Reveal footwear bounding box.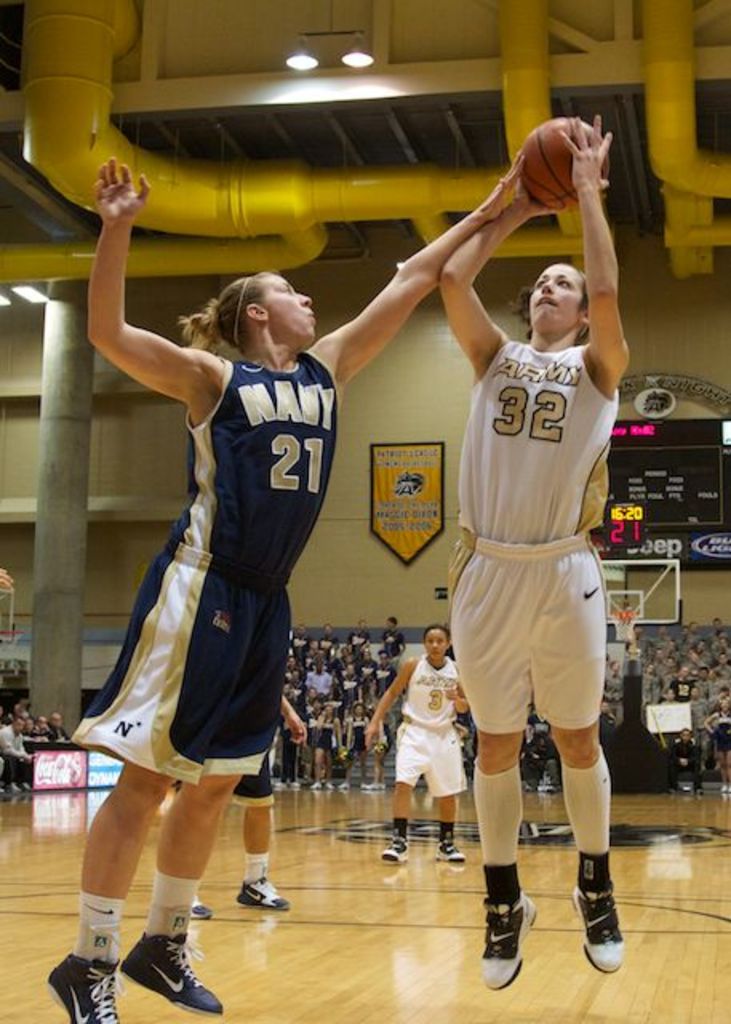
Revealed: bbox(437, 838, 467, 861).
